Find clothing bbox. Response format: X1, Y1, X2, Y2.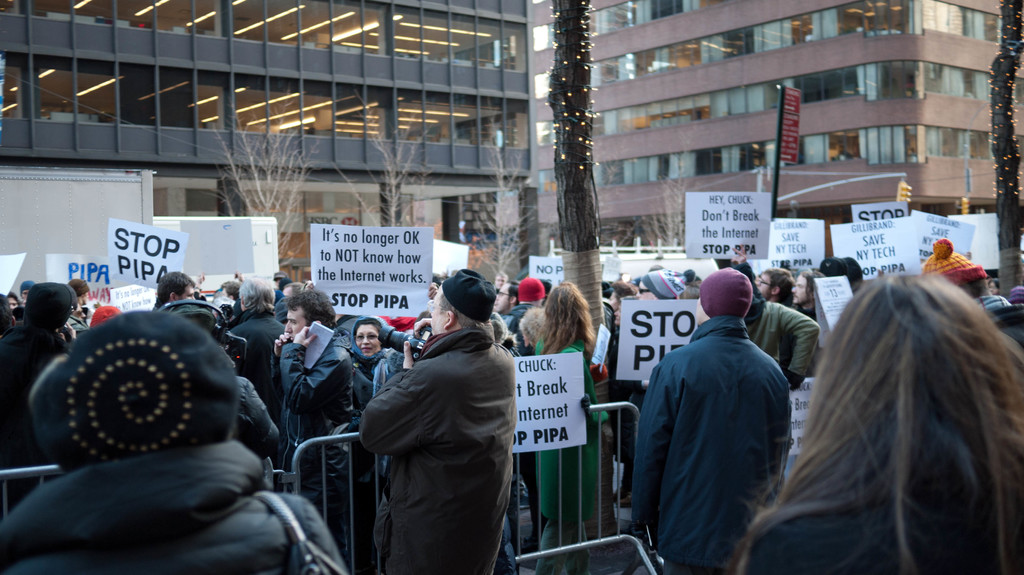
753, 416, 1023, 573.
